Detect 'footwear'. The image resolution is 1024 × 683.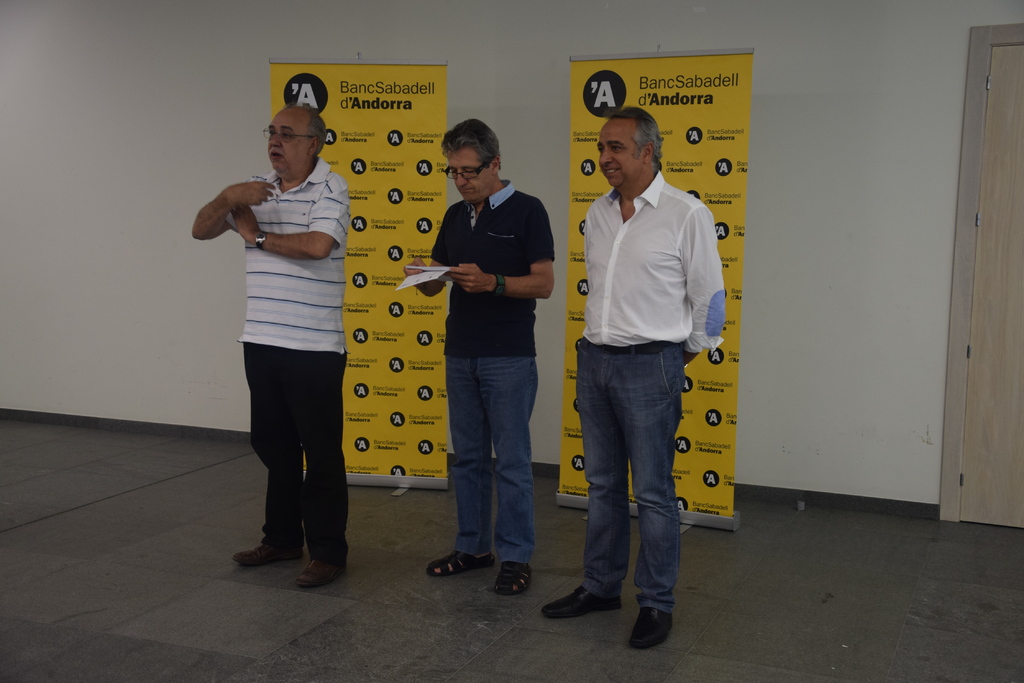
624 584 686 651.
